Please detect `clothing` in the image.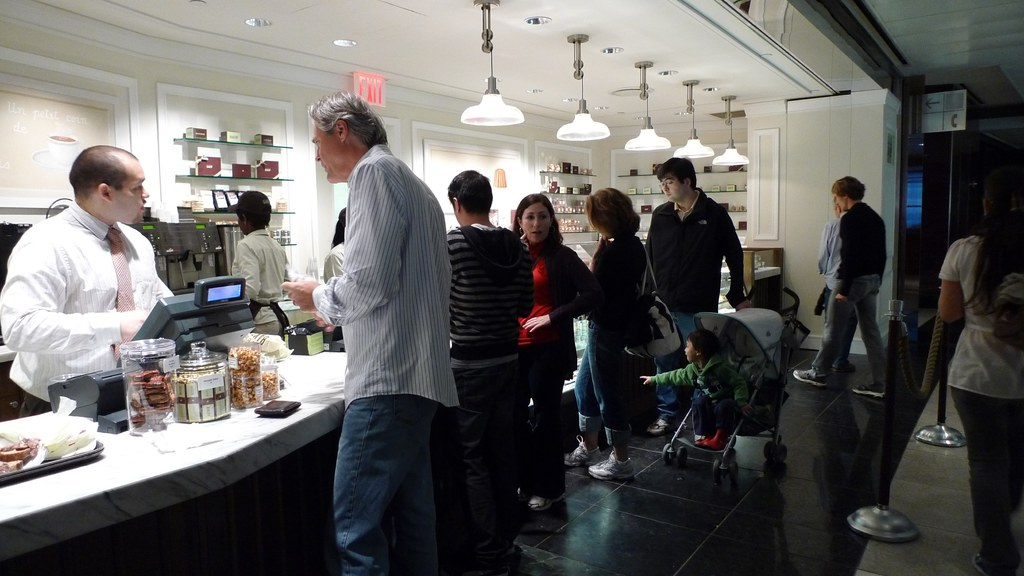
rect(810, 201, 888, 391).
